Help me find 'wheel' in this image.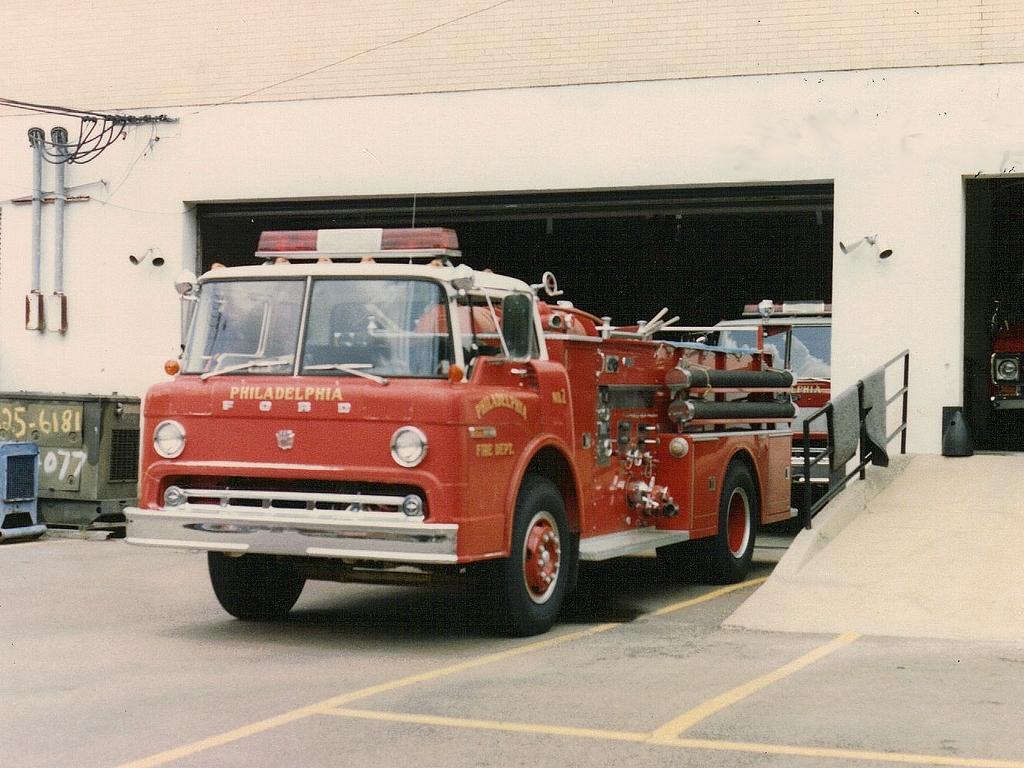
Found it: pyautogui.locateOnScreen(496, 495, 577, 619).
